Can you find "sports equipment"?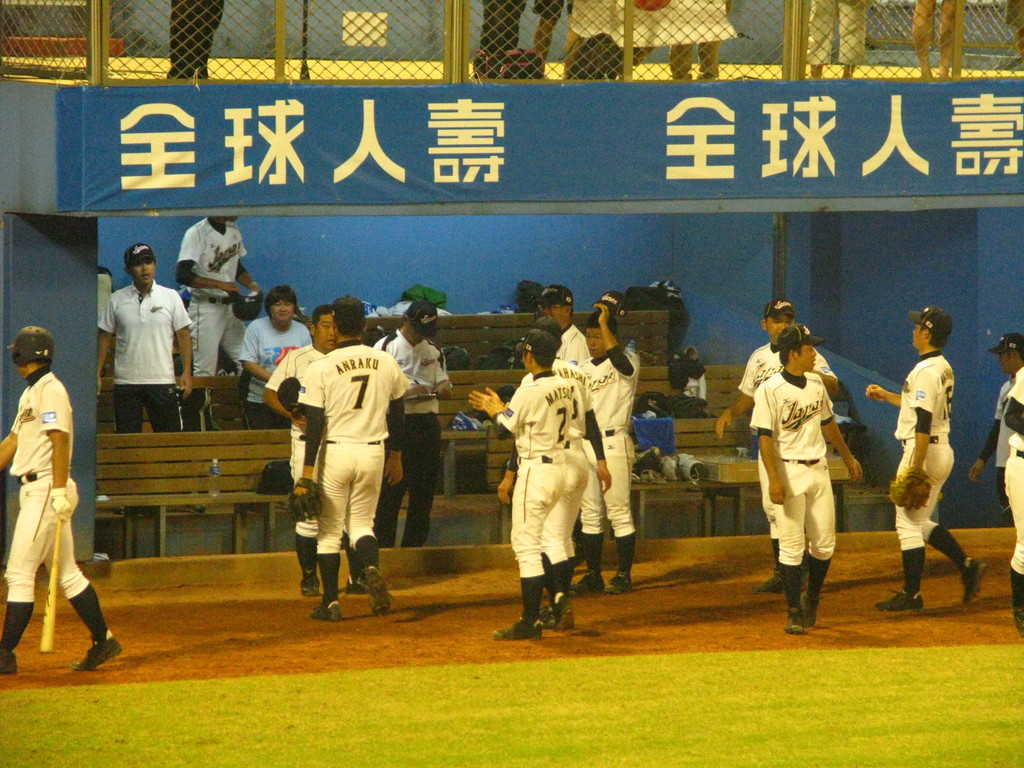
Yes, bounding box: bbox(276, 376, 300, 421).
